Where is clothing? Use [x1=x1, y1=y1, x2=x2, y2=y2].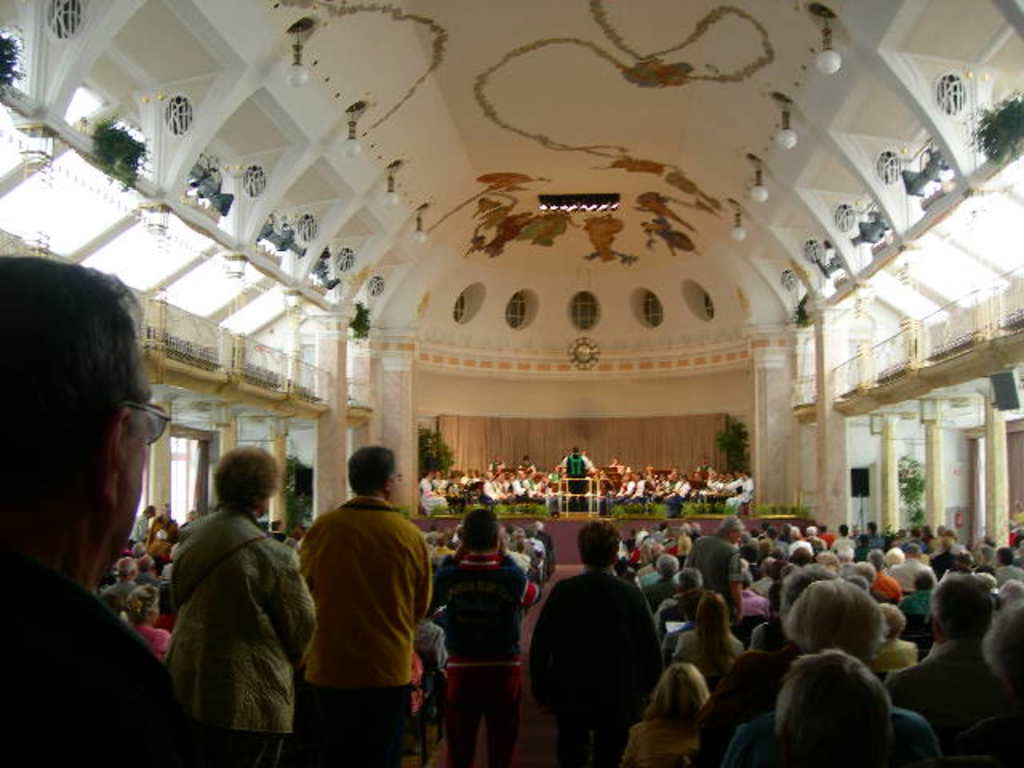
[x1=546, y1=451, x2=598, y2=522].
